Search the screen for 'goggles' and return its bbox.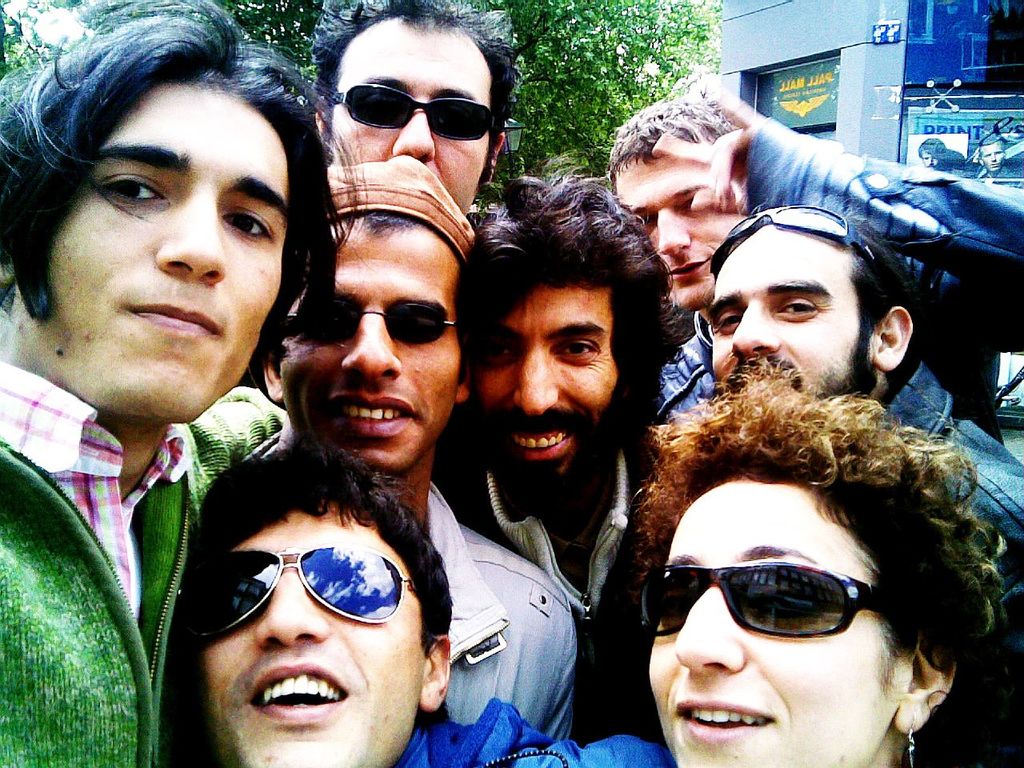
Found: bbox=(705, 212, 881, 274).
